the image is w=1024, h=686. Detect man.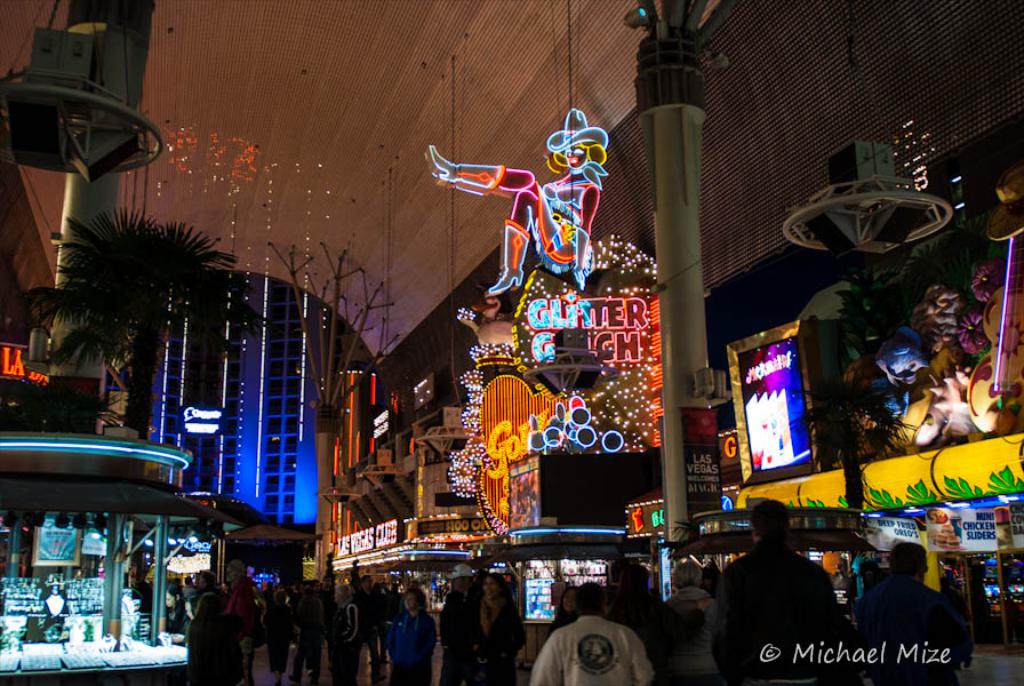
Detection: box(530, 582, 657, 685).
